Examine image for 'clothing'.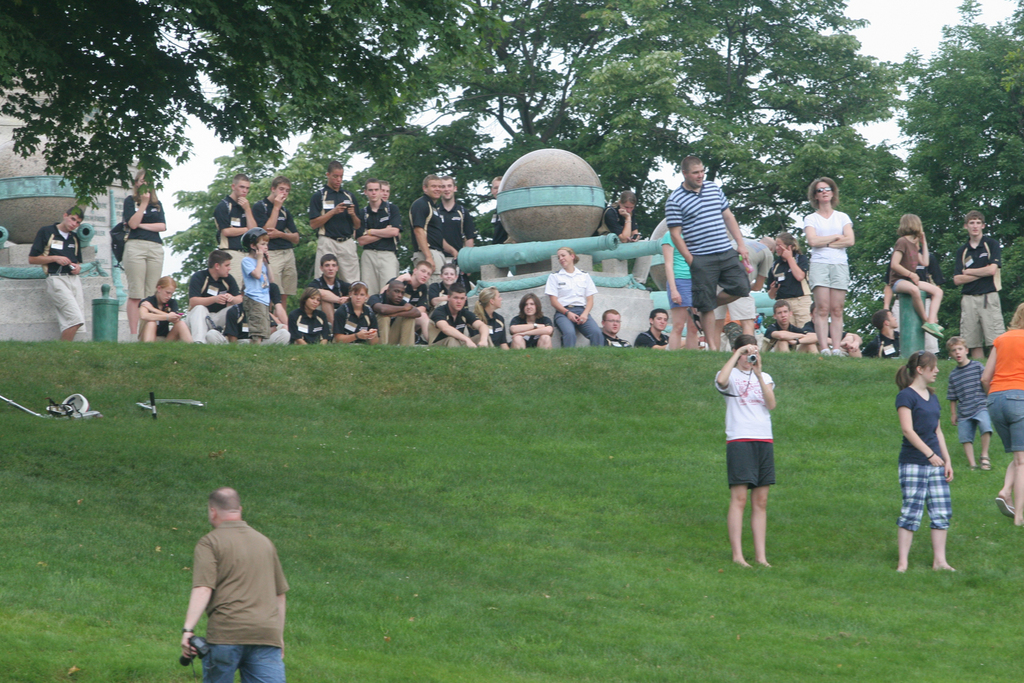
Examination result: 299 188 359 284.
